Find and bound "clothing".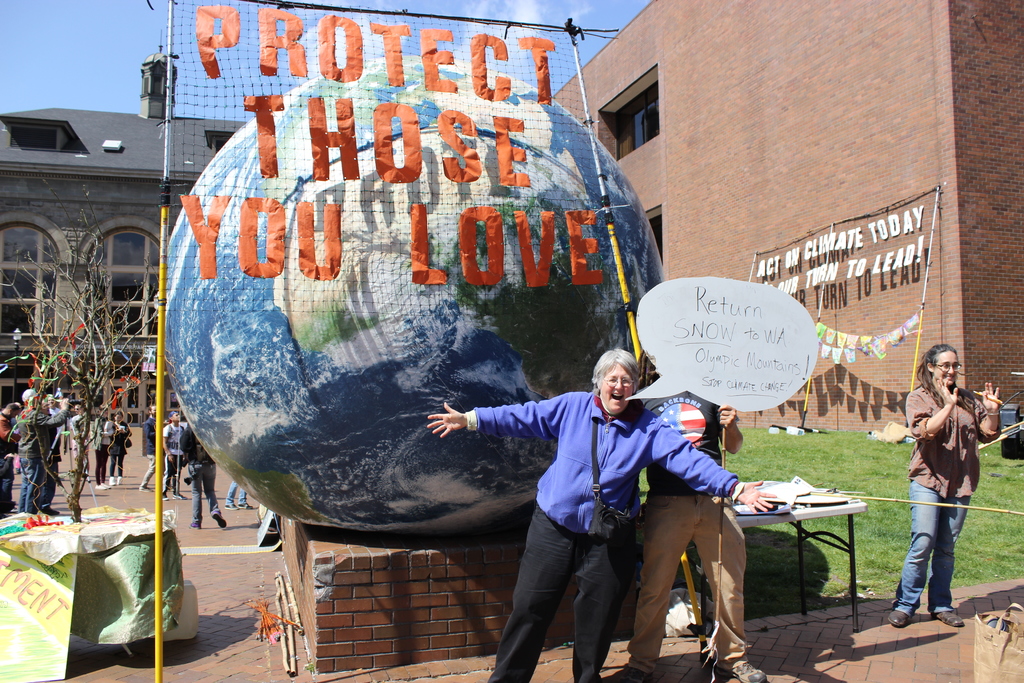
Bound: box=[459, 384, 741, 682].
